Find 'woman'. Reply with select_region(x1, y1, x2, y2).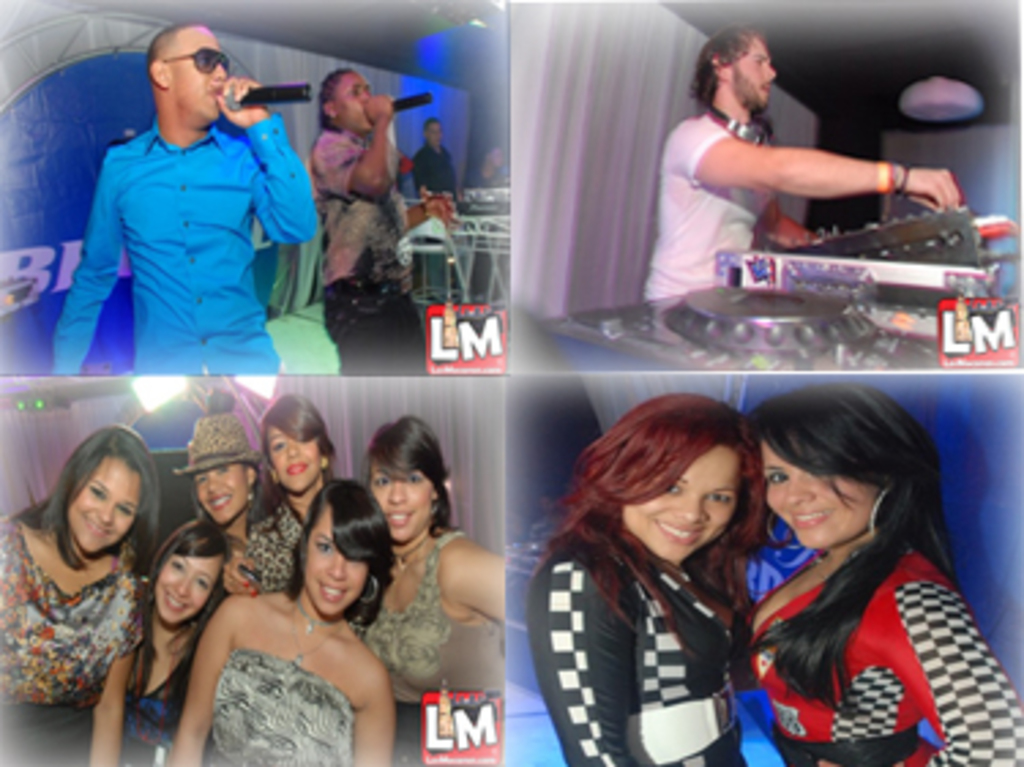
select_region(0, 429, 161, 764).
